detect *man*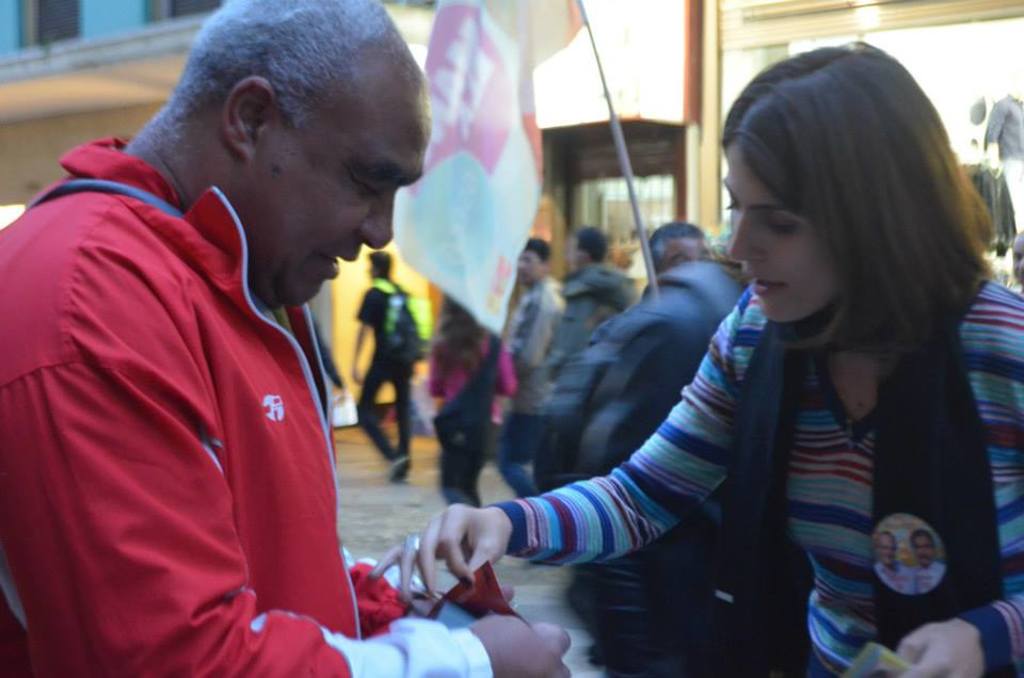
(left=514, top=238, right=559, bottom=554)
